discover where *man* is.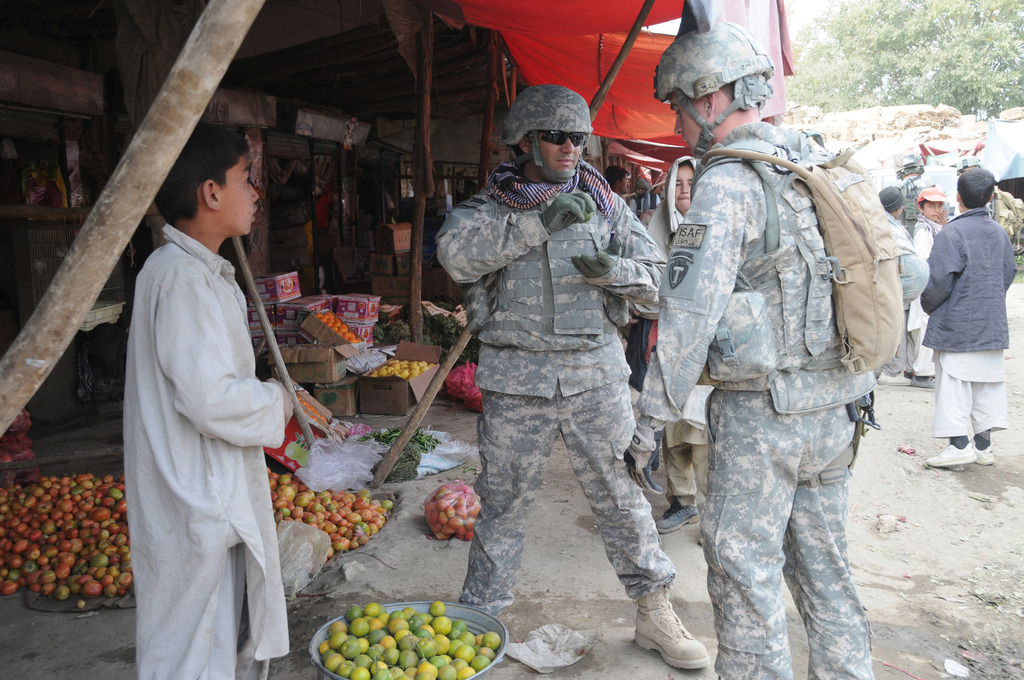
Discovered at <box>436,81,710,668</box>.
